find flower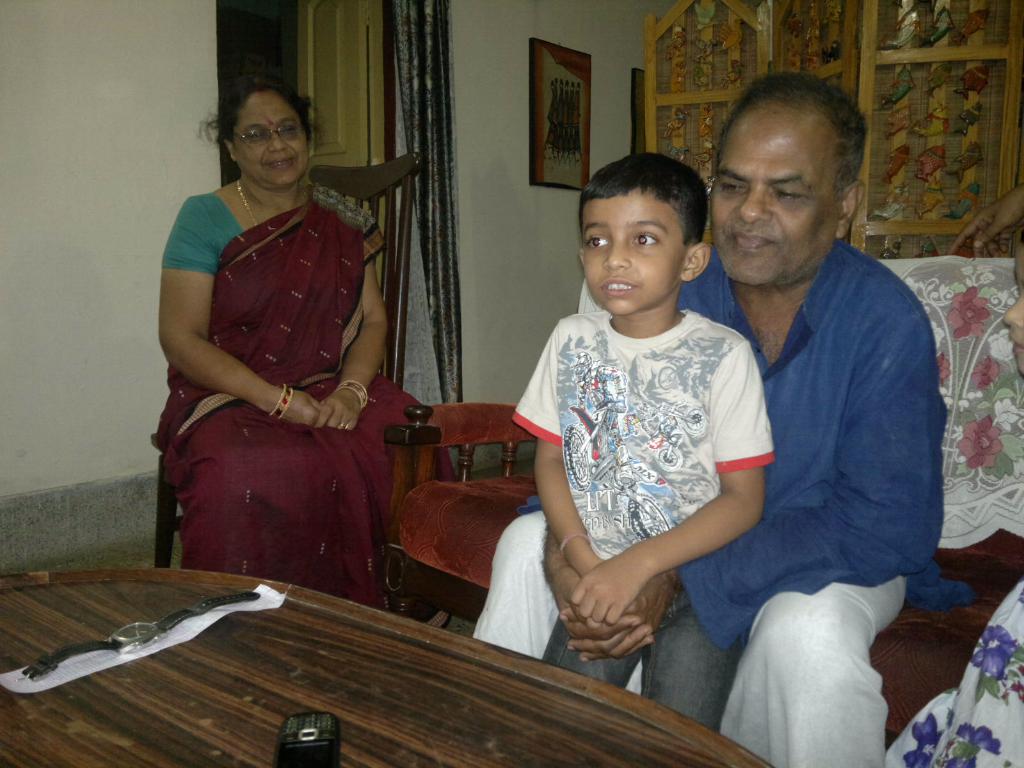
<region>950, 720, 998, 766</region>
